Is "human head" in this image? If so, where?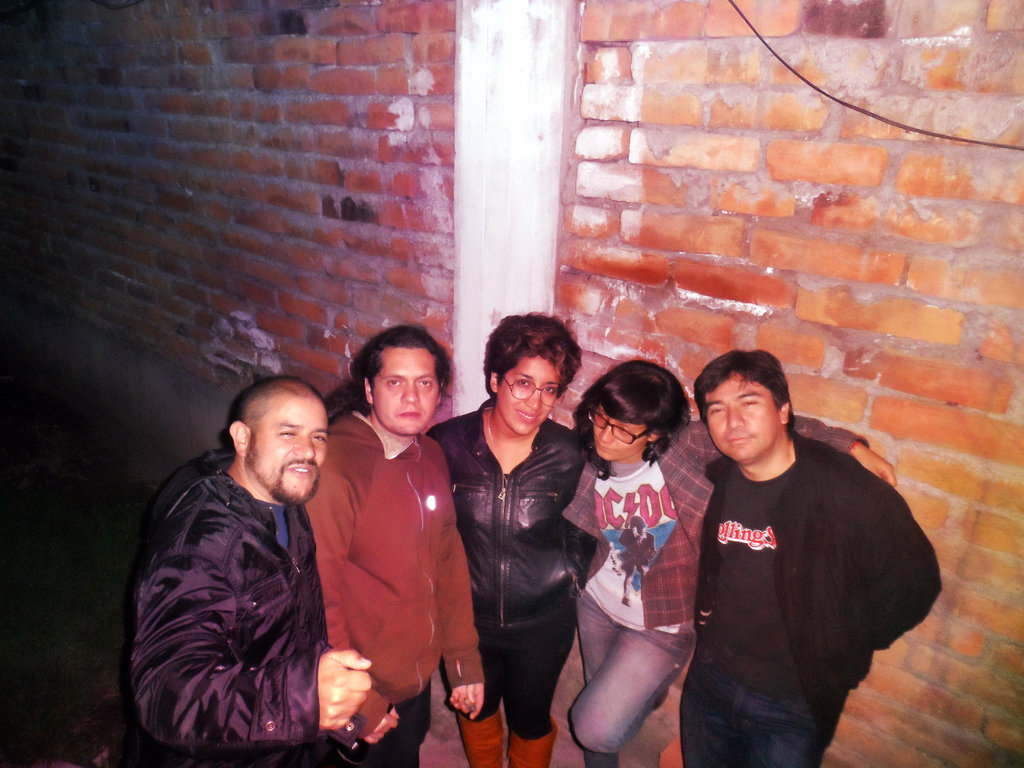
Yes, at left=350, top=321, right=453, bottom=436.
